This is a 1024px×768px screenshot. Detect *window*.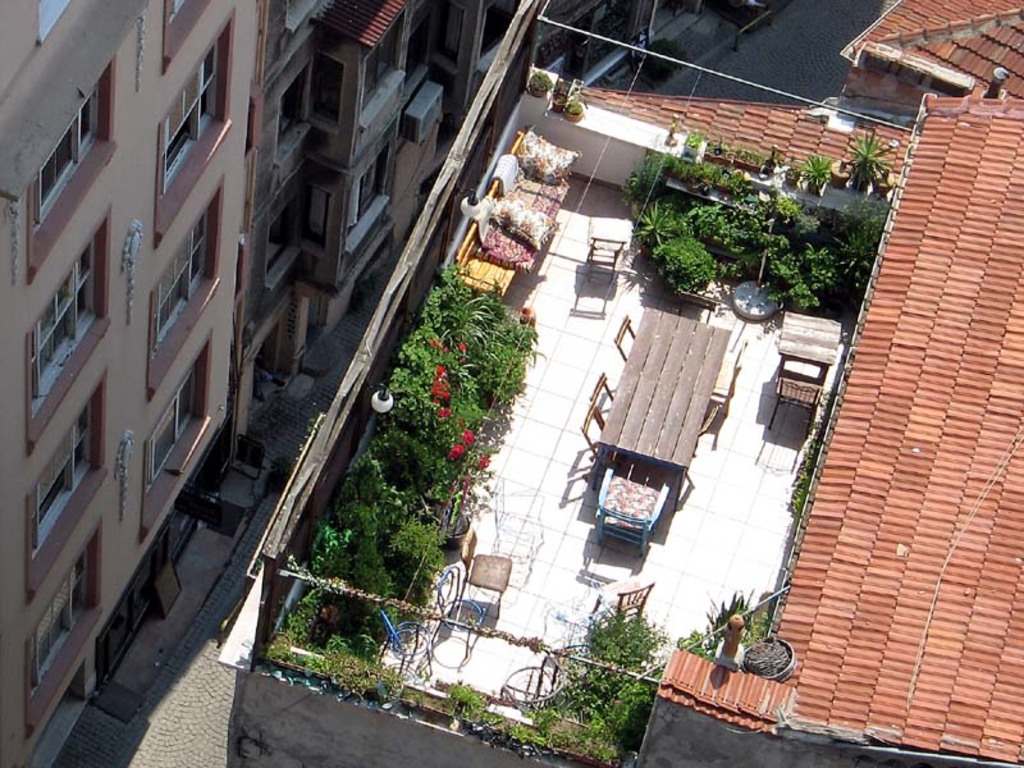
pyautogui.locateOnScreen(147, 174, 224, 403).
